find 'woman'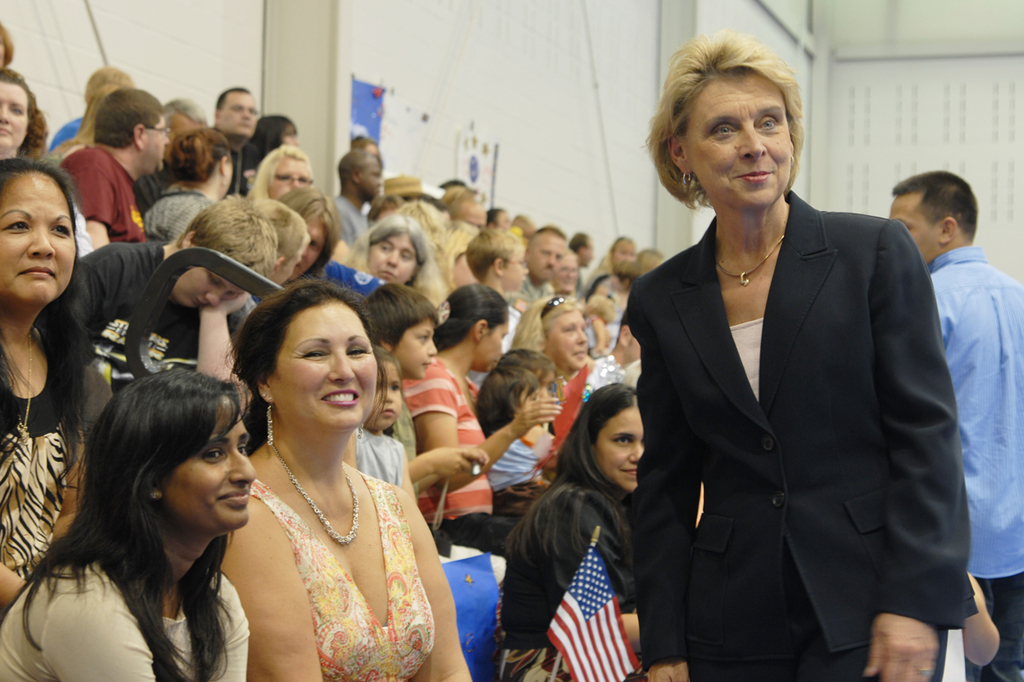
box(225, 282, 471, 681)
